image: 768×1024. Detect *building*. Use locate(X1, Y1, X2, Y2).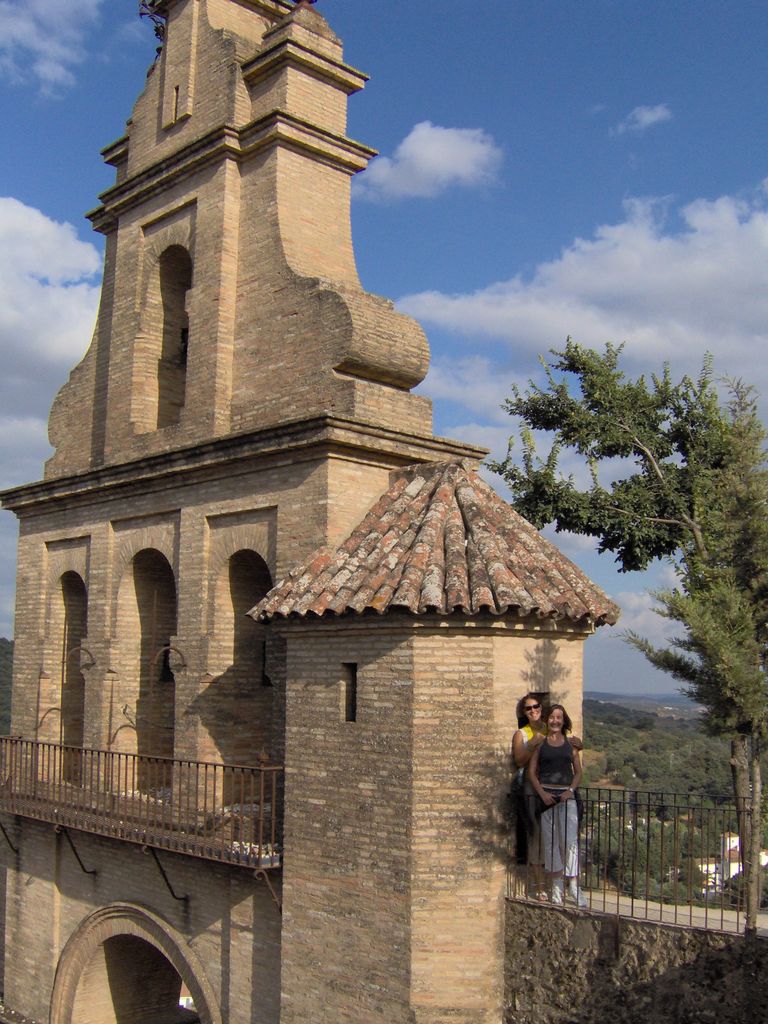
locate(0, 1, 767, 1023).
